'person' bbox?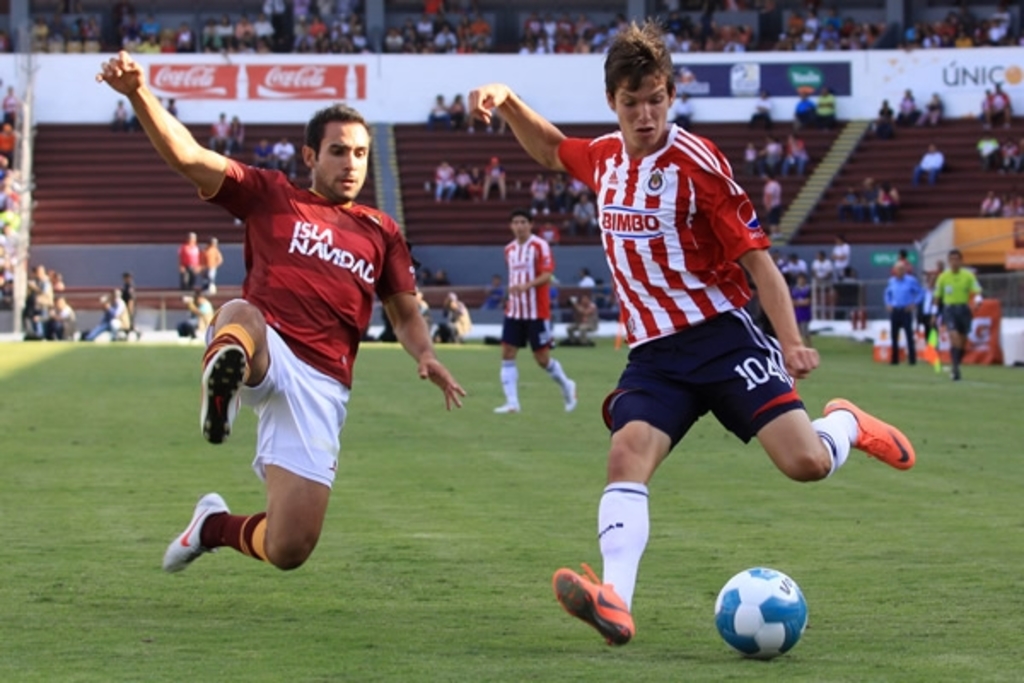
(x1=22, y1=261, x2=73, y2=338)
